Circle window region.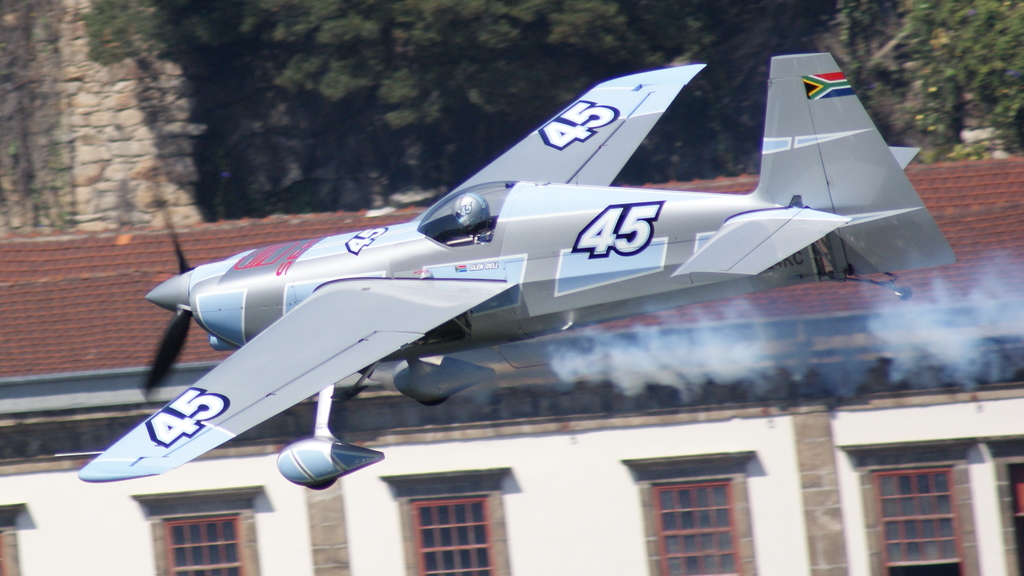
Region: {"left": 869, "top": 457, "right": 981, "bottom": 575}.
